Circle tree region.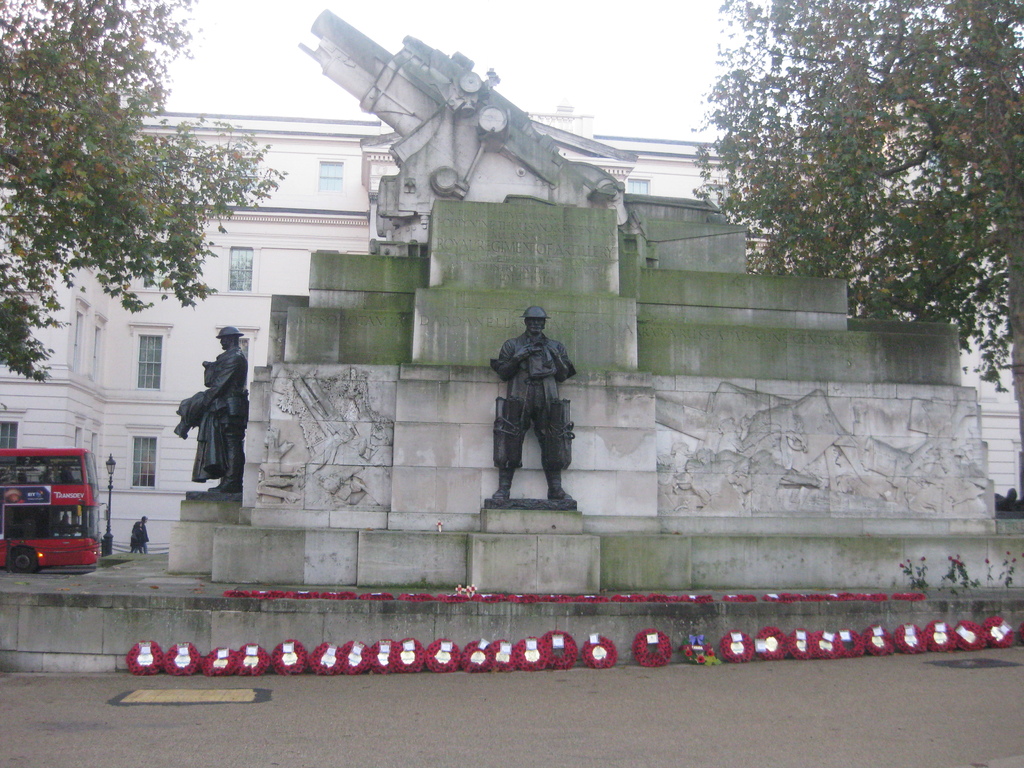
Region: crop(0, 4, 312, 394).
